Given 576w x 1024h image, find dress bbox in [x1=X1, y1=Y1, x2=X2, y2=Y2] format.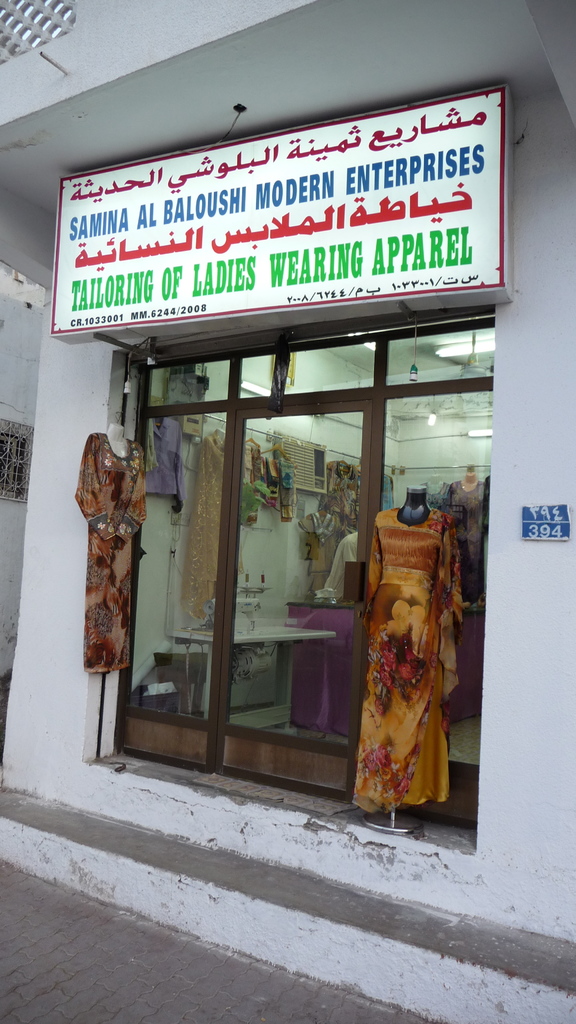
[x1=351, y1=498, x2=454, y2=820].
